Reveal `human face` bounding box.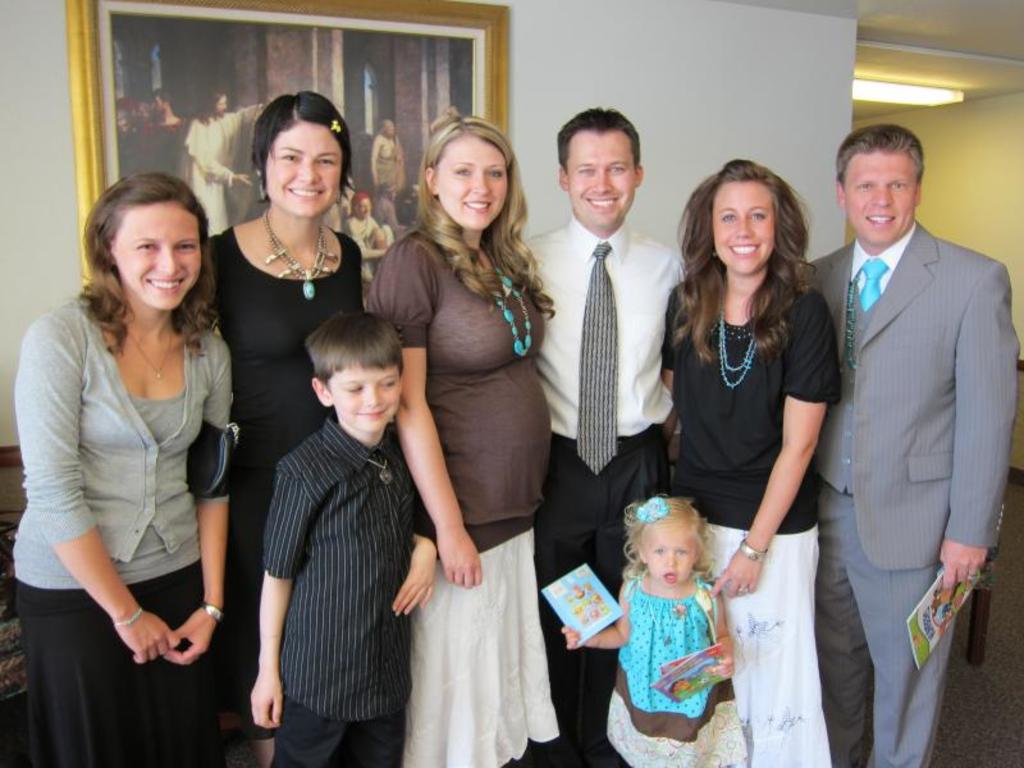
Revealed: 387:122:398:141.
